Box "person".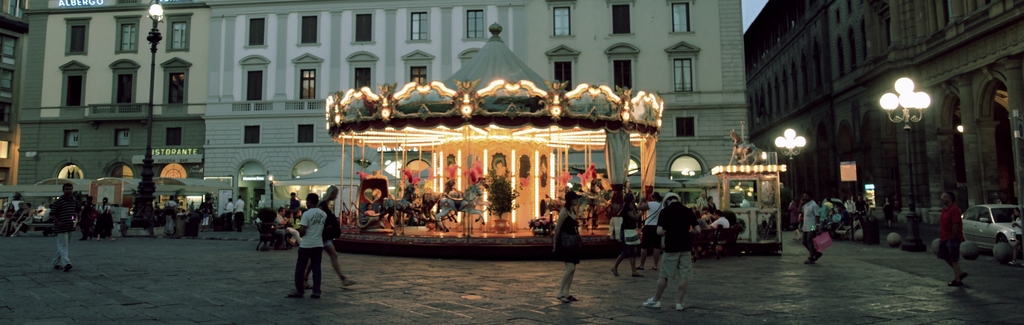
bbox(284, 180, 329, 299).
